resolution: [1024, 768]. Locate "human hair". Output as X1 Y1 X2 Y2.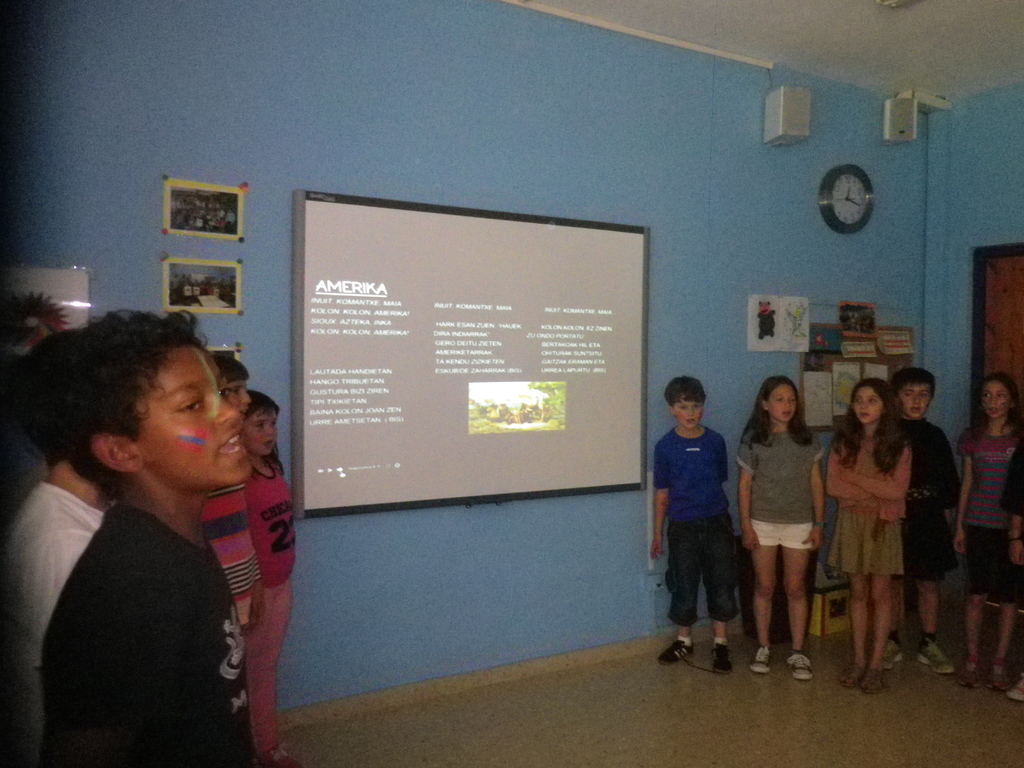
742 374 814 445.
